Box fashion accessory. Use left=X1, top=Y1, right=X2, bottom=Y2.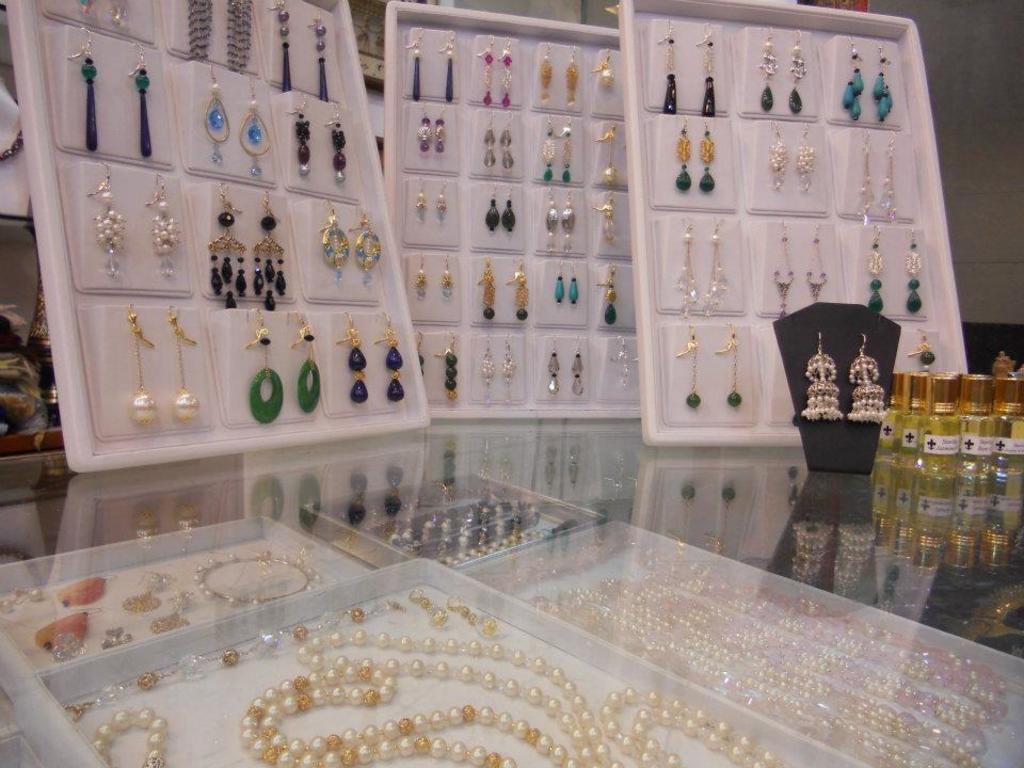
left=64, top=593, right=407, bottom=723.
